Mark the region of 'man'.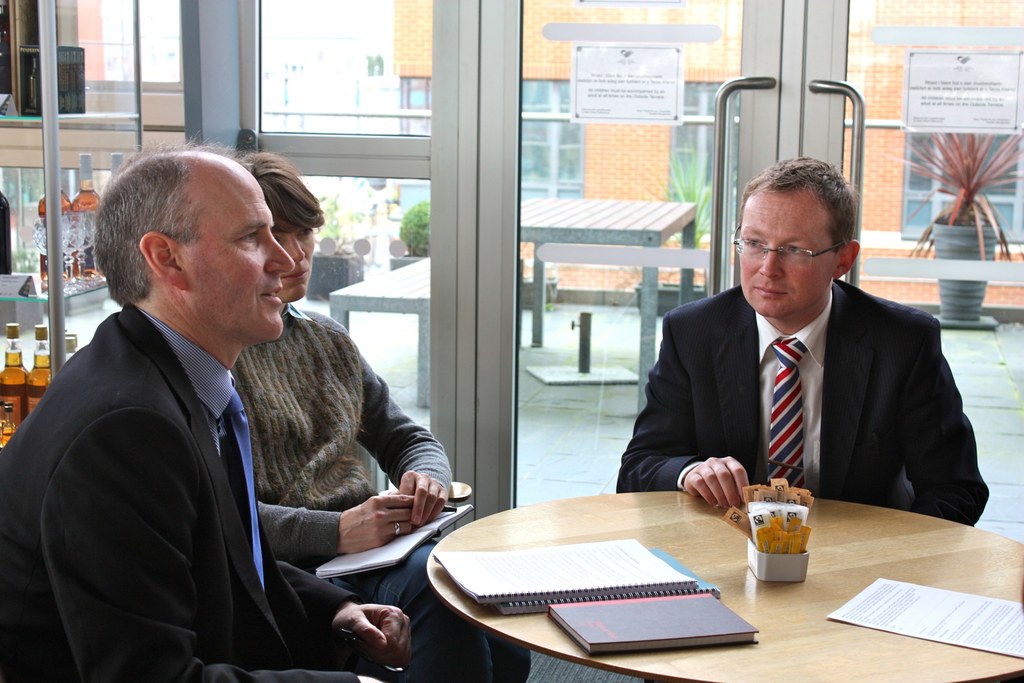
Region: (614,153,988,526).
